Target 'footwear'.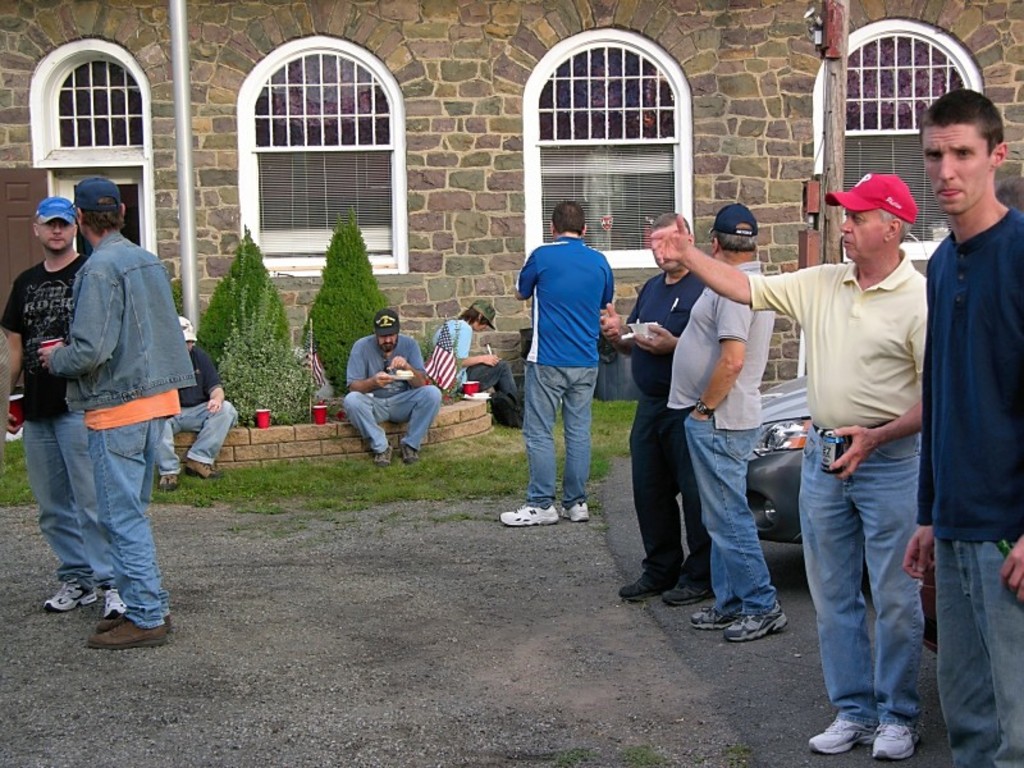
Target region: 102, 585, 127, 618.
